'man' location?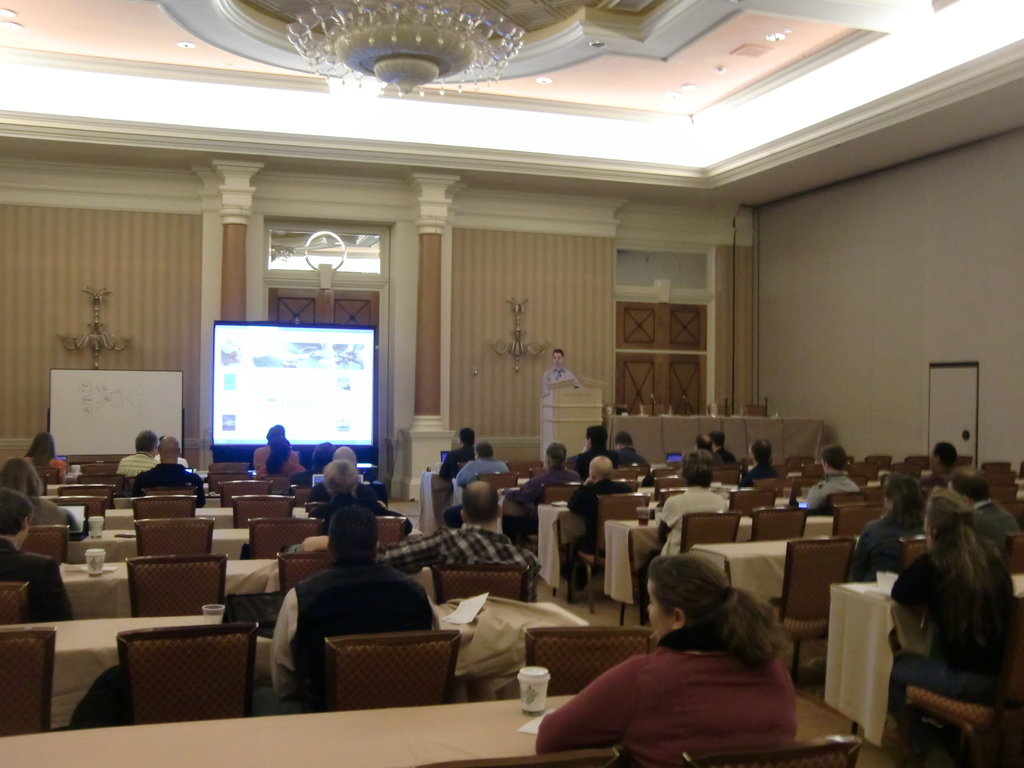
0/488/71/622
